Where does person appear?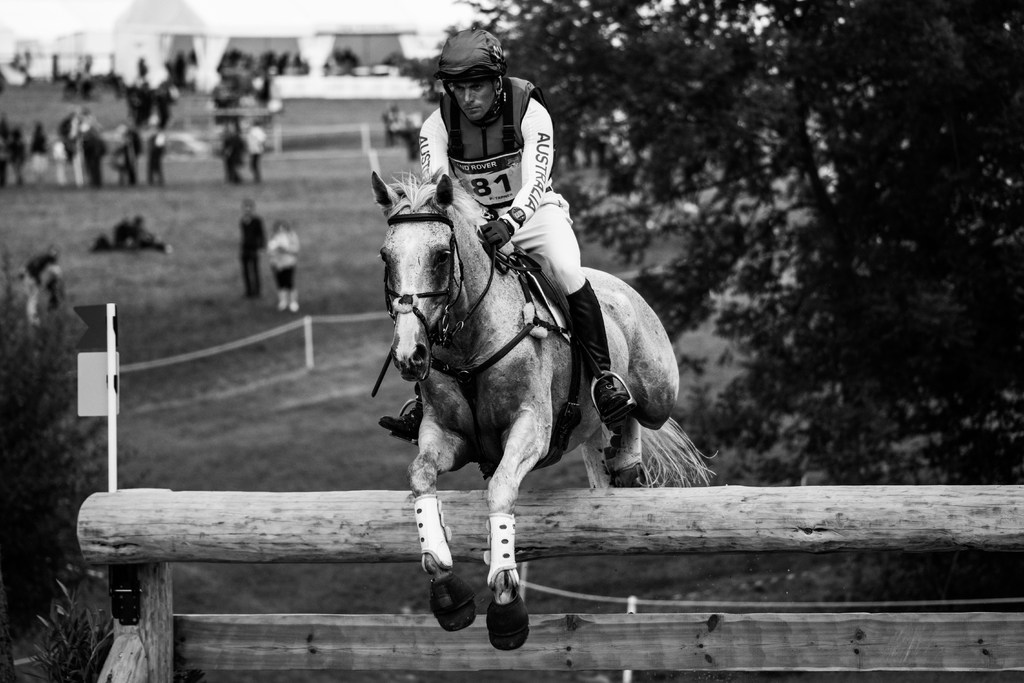
Appears at (265,217,301,314).
